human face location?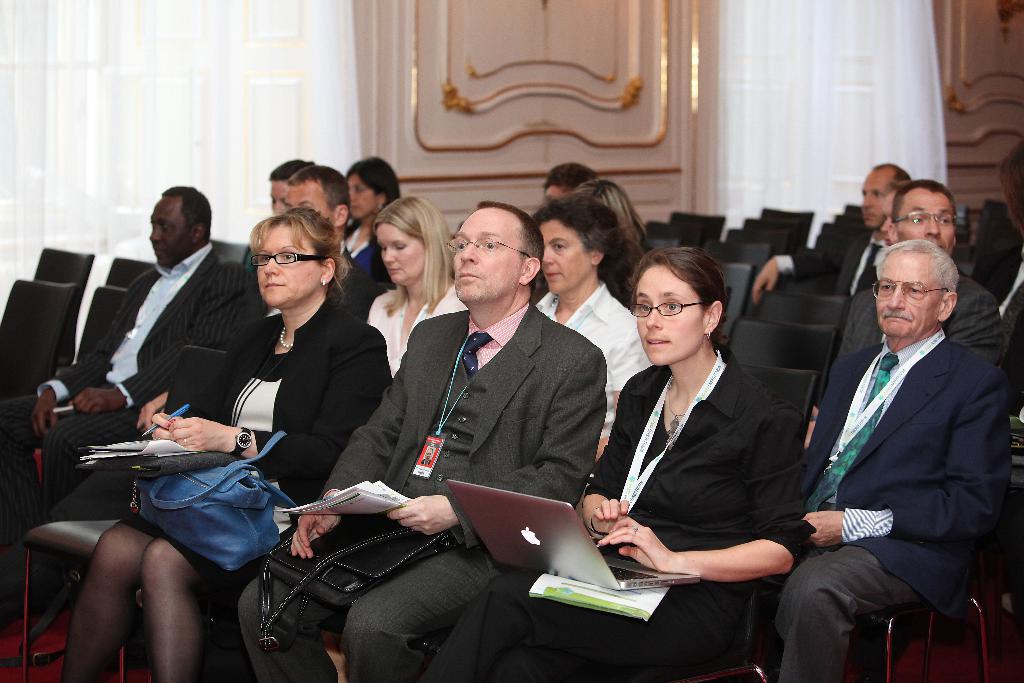
<box>632,262,702,368</box>
